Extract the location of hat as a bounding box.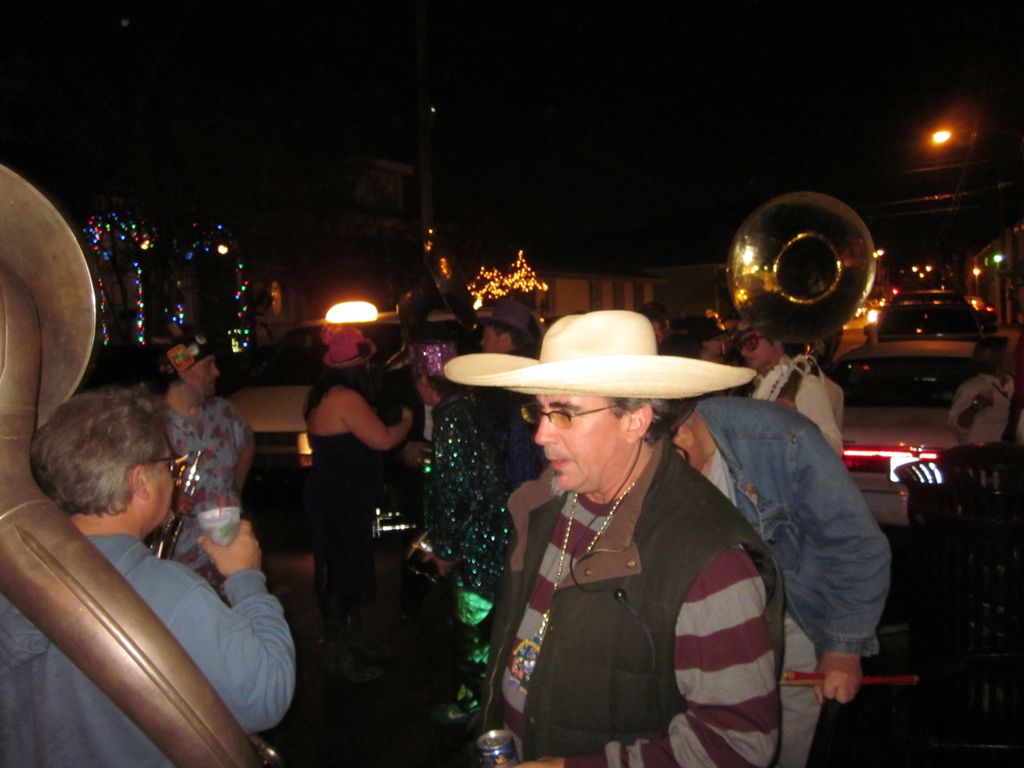
BBox(440, 307, 763, 401).
